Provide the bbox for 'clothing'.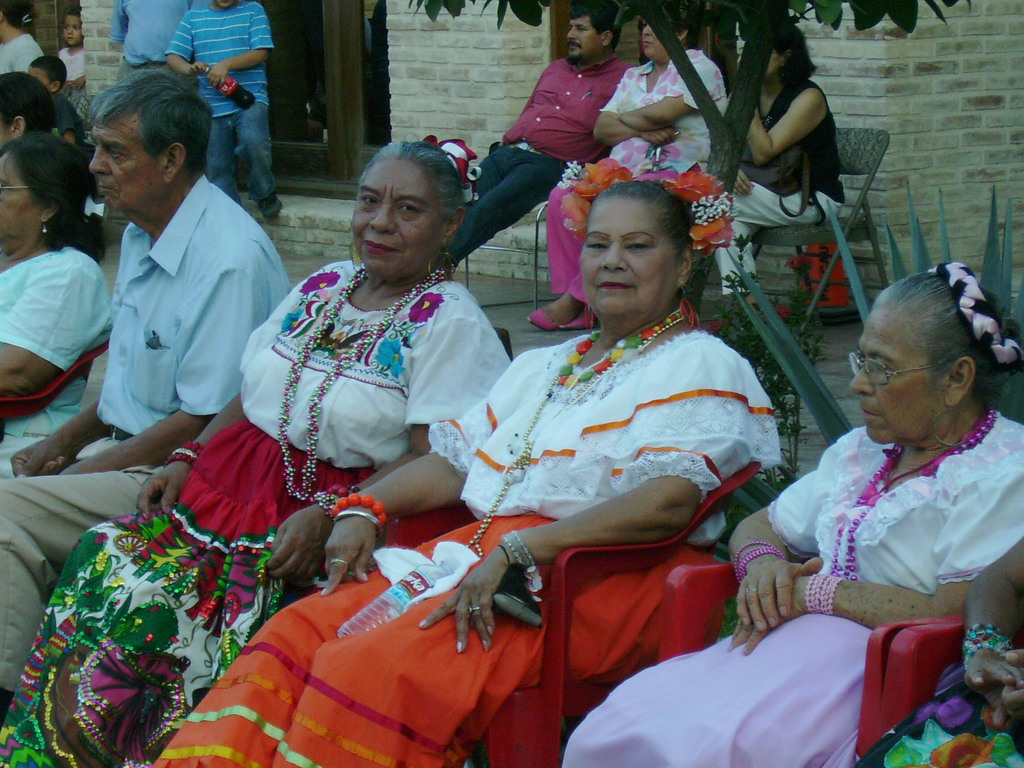
region(858, 678, 1023, 767).
